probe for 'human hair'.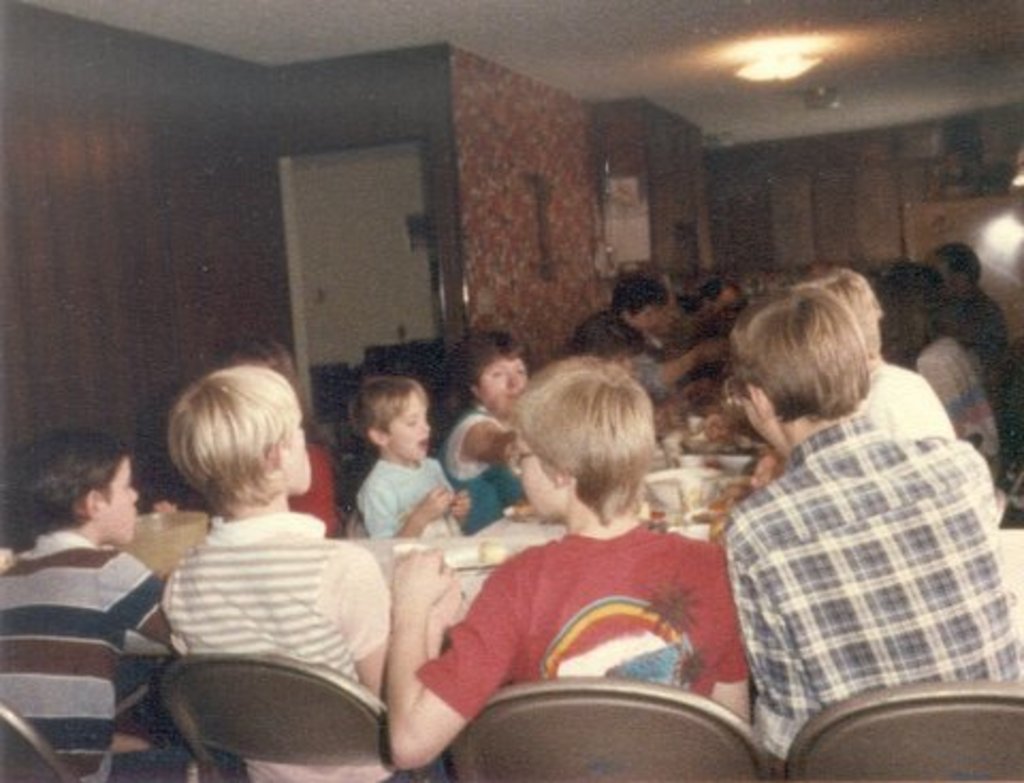
Probe result: detection(446, 326, 523, 410).
